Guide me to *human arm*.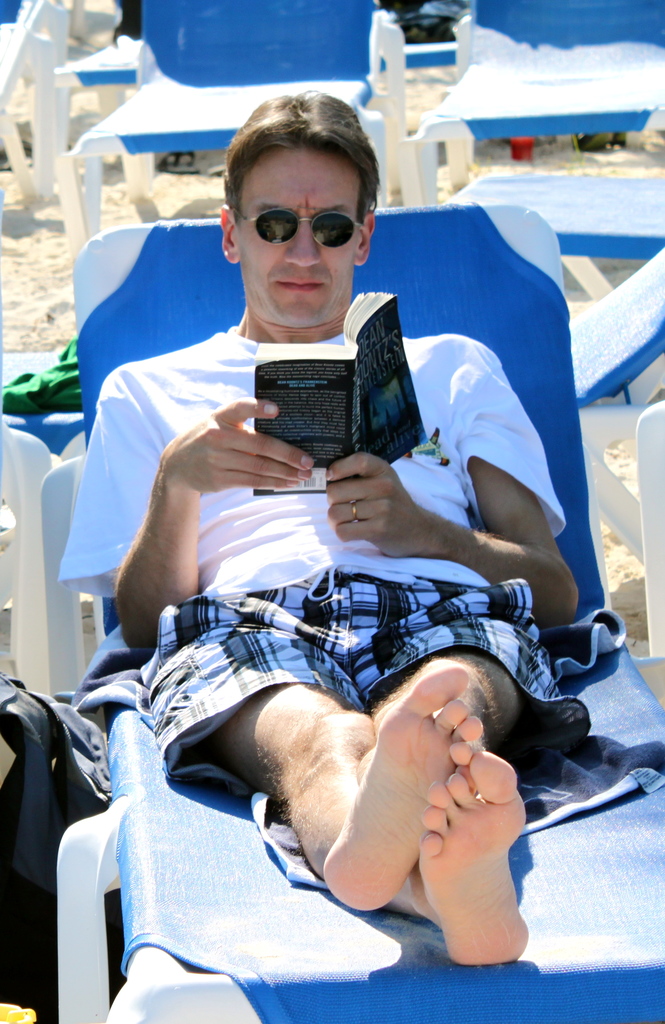
Guidance: locate(104, 349, 322, 659).
